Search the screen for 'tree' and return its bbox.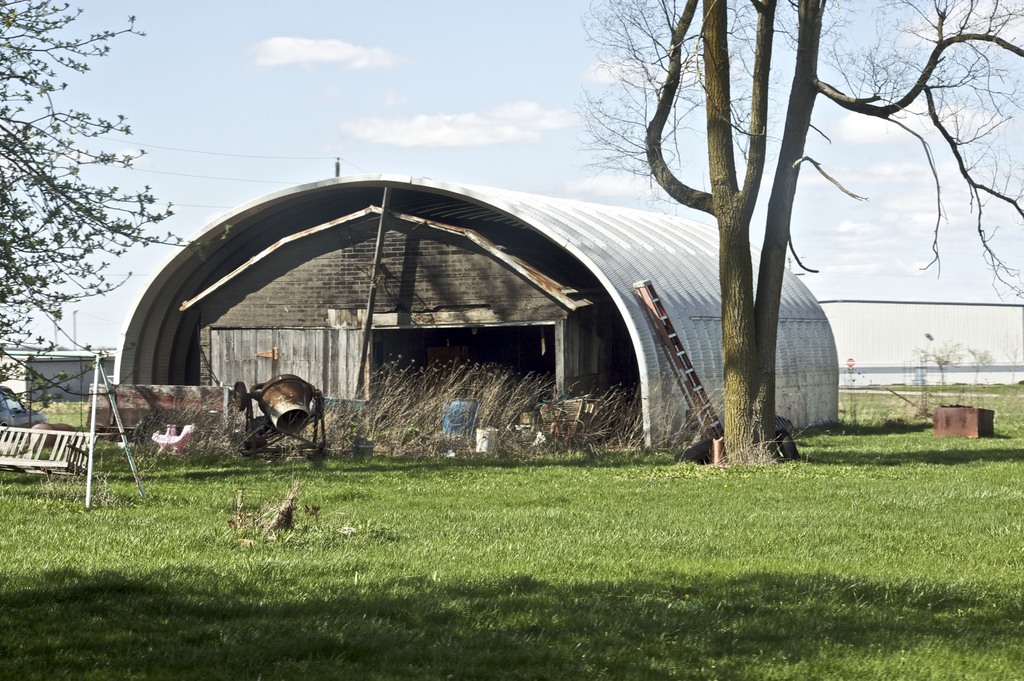
Found: <region>961, 337, 996, 392</region>.
